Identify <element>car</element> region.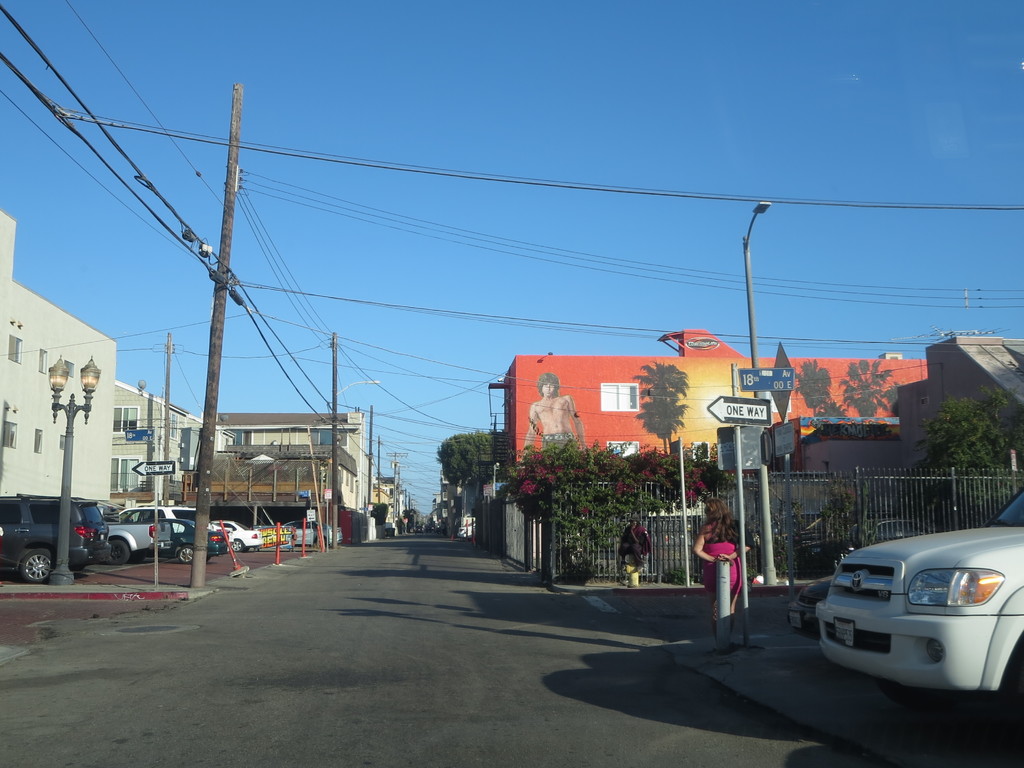
Region: select_region(790, 577, 835, 630).
